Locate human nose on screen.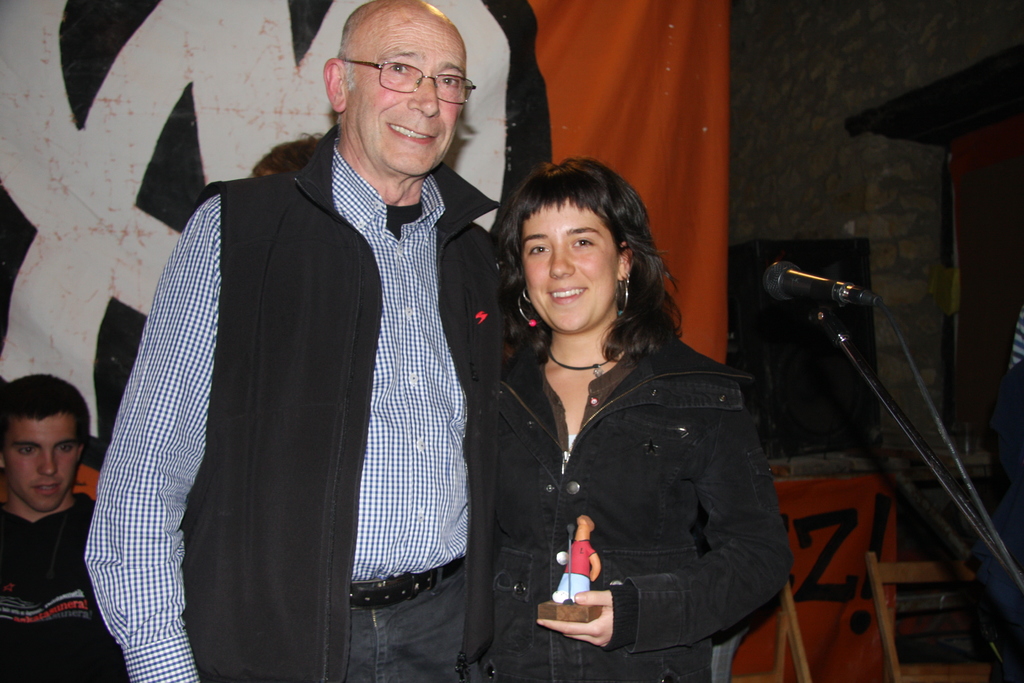
On screen at bbox=(406, 73, 440, 115).
